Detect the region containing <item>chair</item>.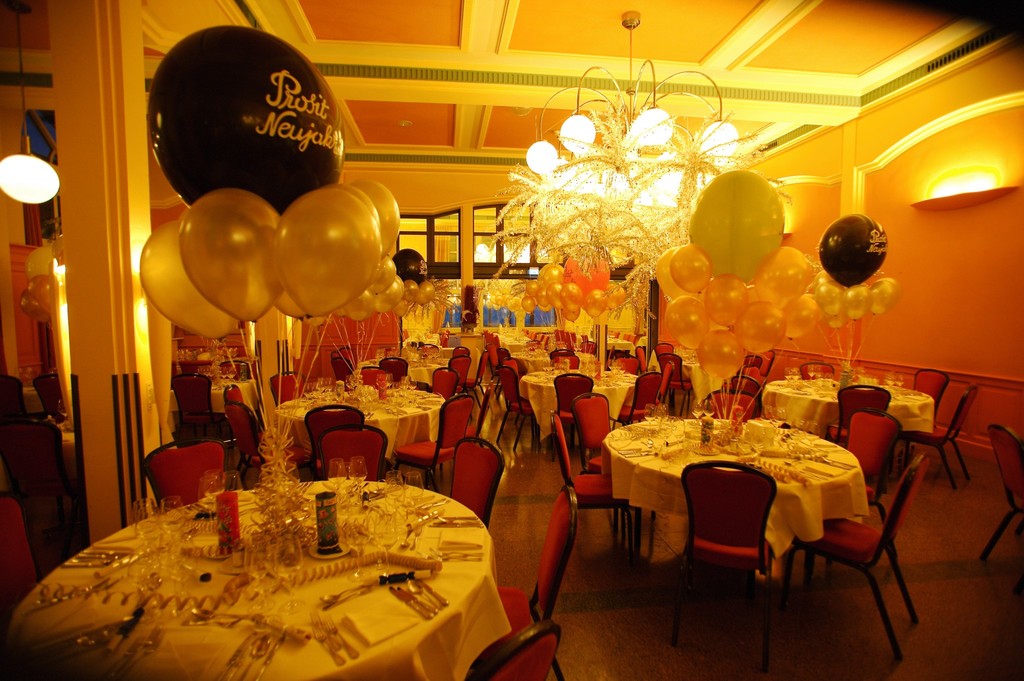
BBox(447, 434, 508, 534).
